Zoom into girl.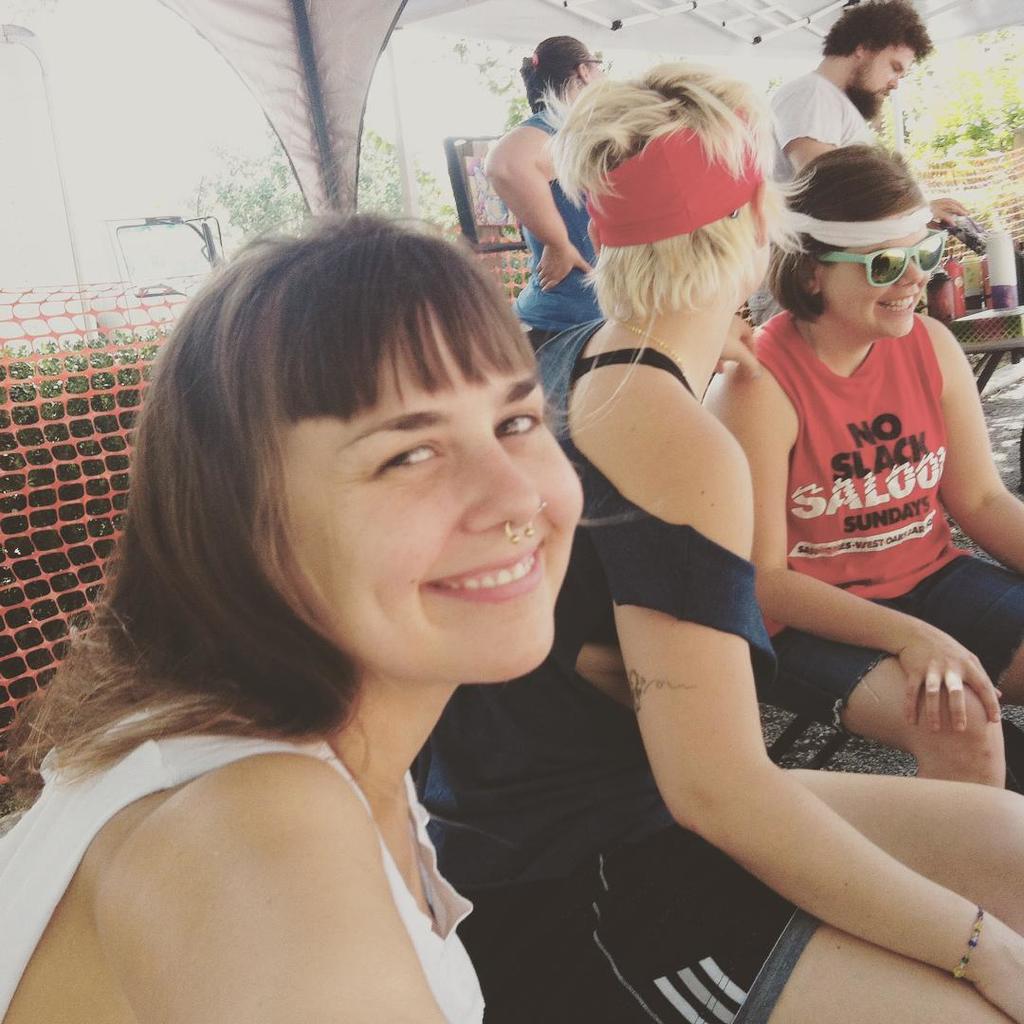
Zoom target: (x1=0, y1=199, x2=587, y2=1023).
